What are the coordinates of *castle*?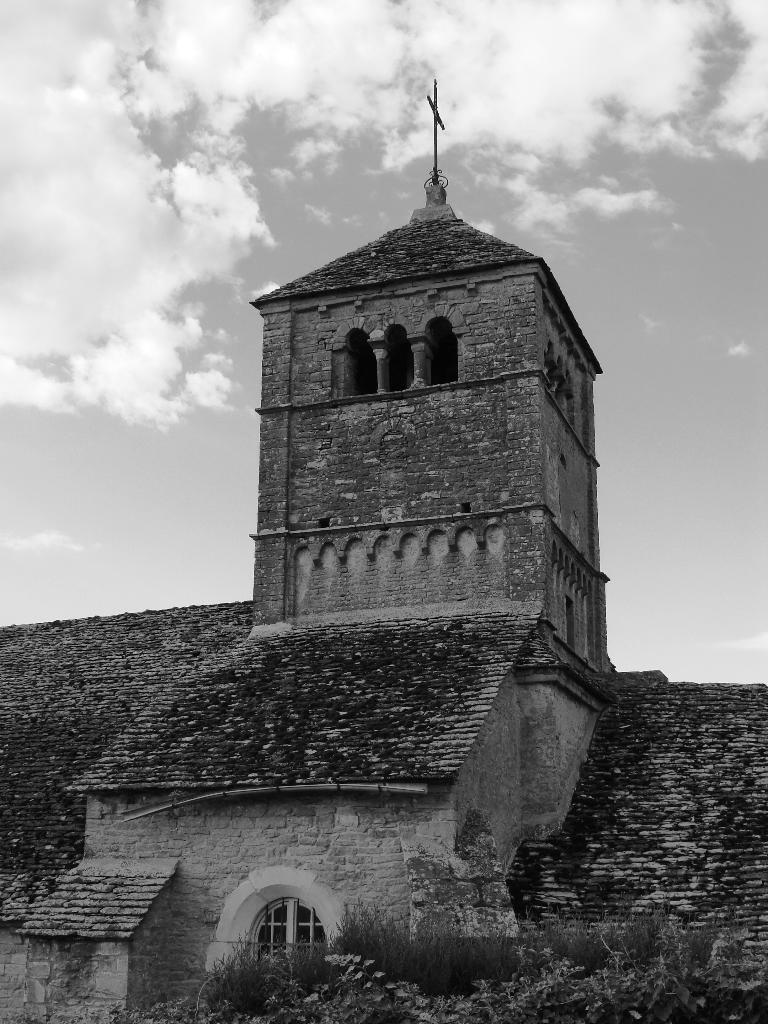
220/223/645/812.
